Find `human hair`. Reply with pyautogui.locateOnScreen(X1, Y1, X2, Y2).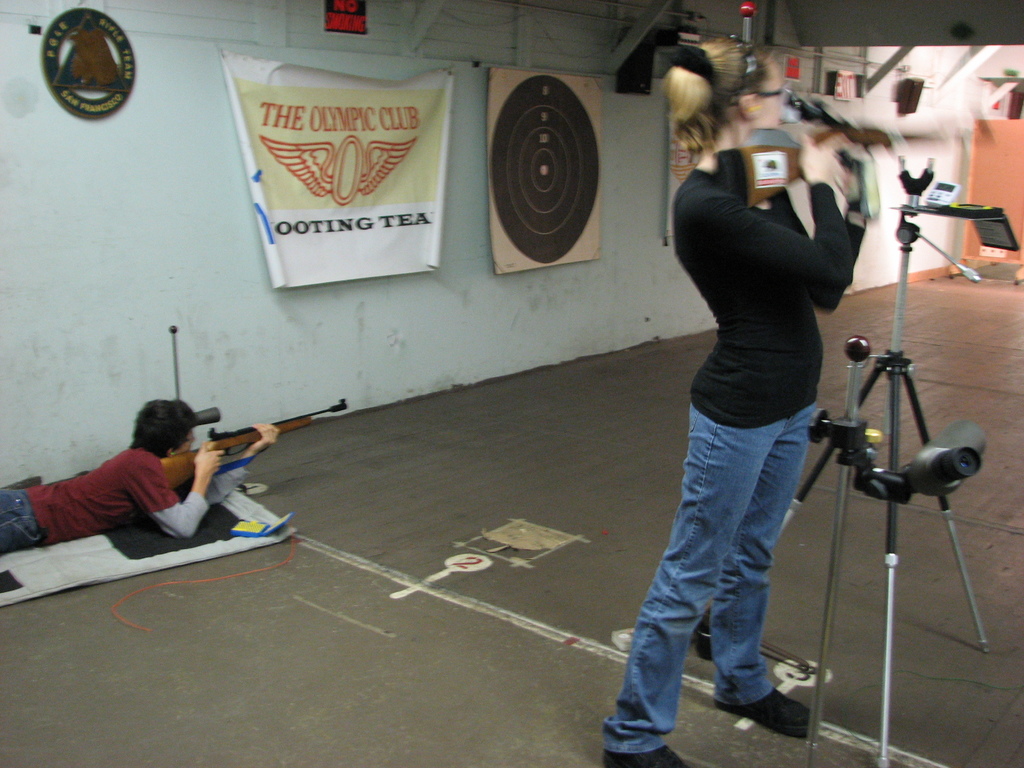
pyautogui.locateOnScreen(128, 400, 199, 463).
